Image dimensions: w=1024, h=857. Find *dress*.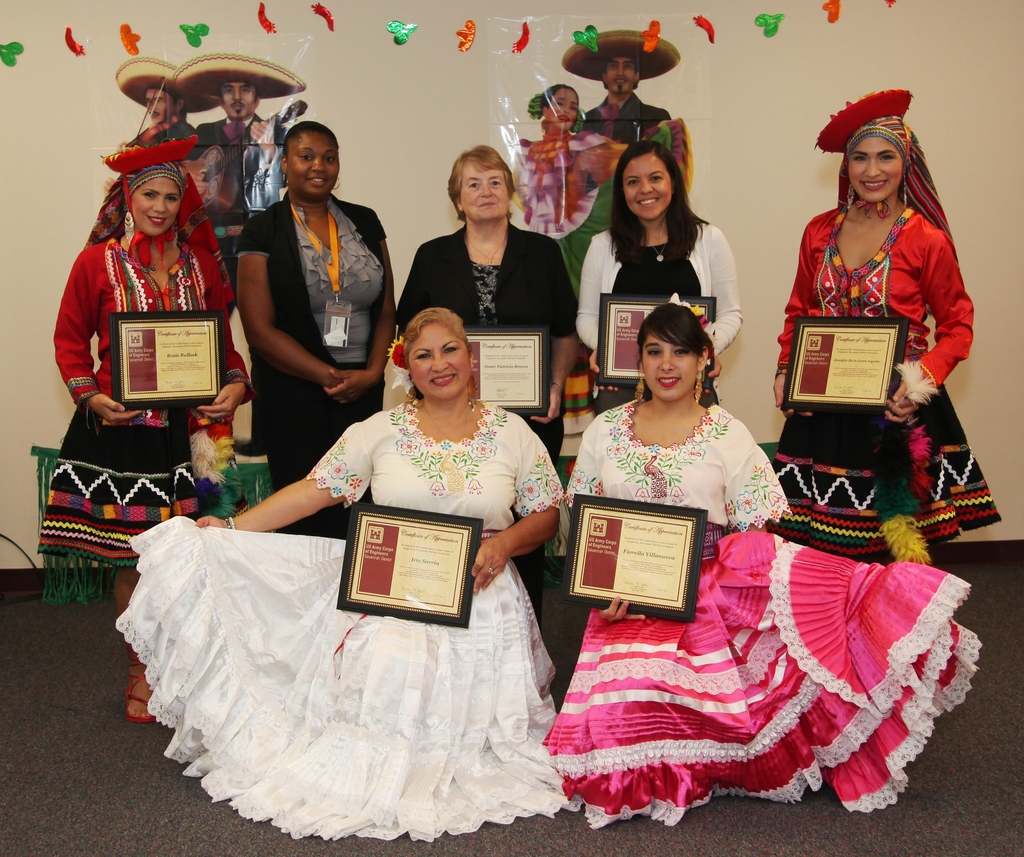
crop(36, 230, 246, 561).
